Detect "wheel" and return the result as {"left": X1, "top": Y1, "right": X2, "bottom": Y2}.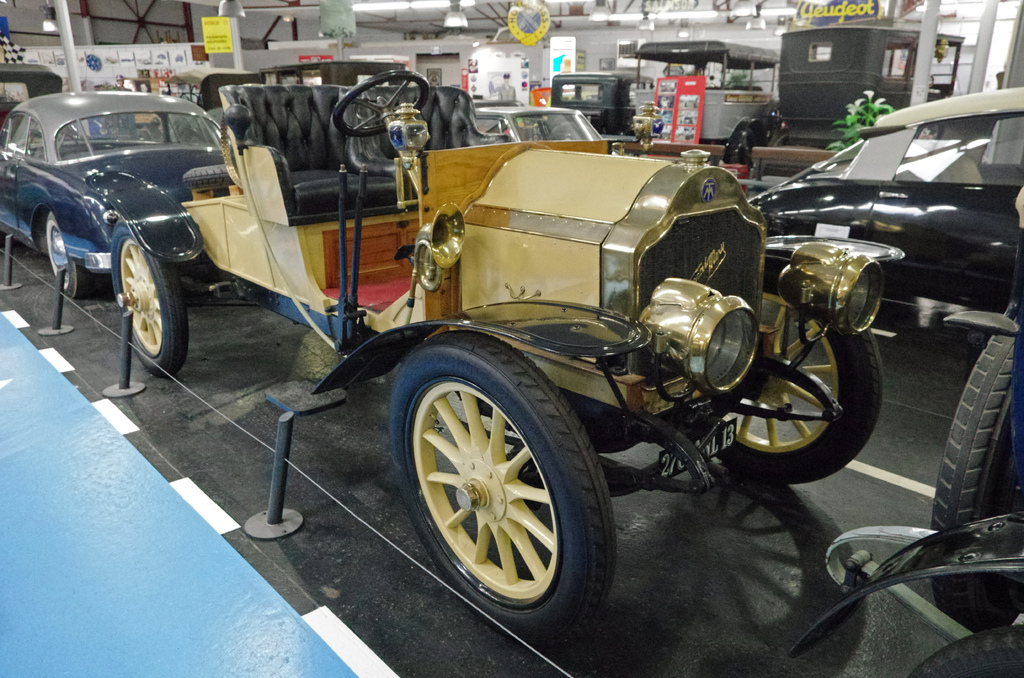
{"left": 331, "top": 69, "right": 432, "bottom": 138}.
